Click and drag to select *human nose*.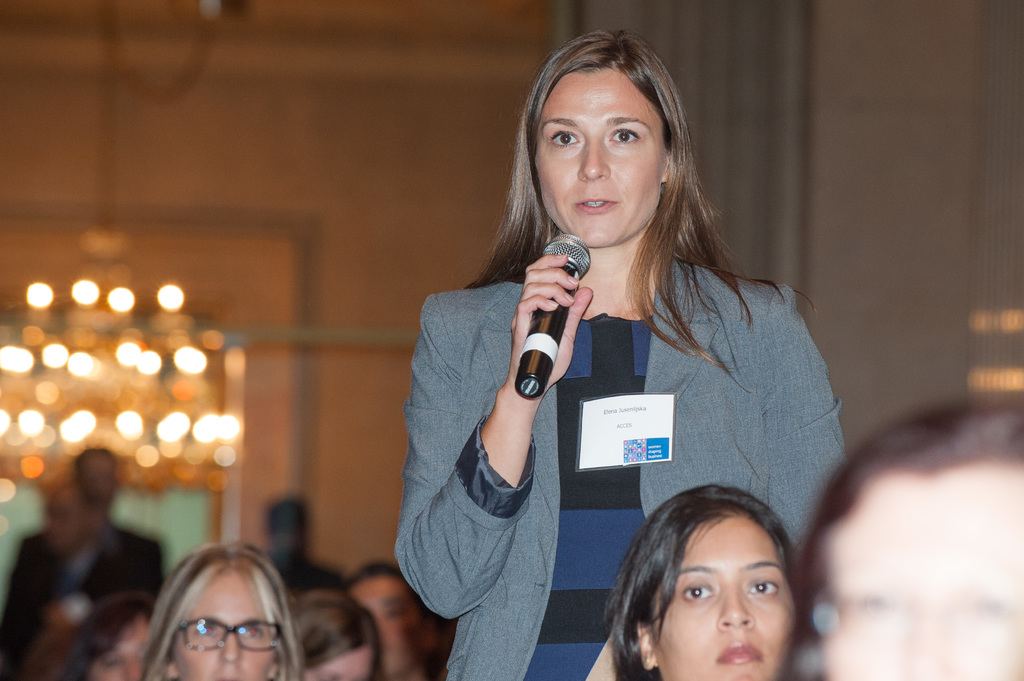
Selection: <region>217, 634, 243, 664</region>.
